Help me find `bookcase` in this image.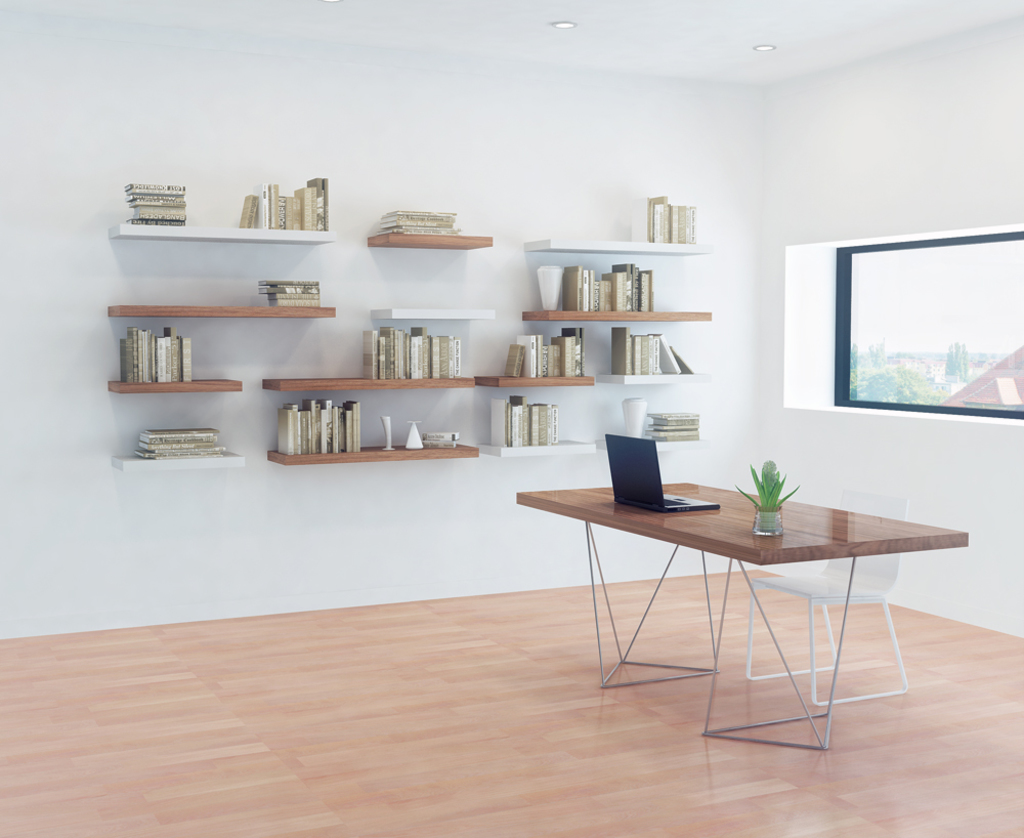
Found it: locate(105, 229, 494, 474).
